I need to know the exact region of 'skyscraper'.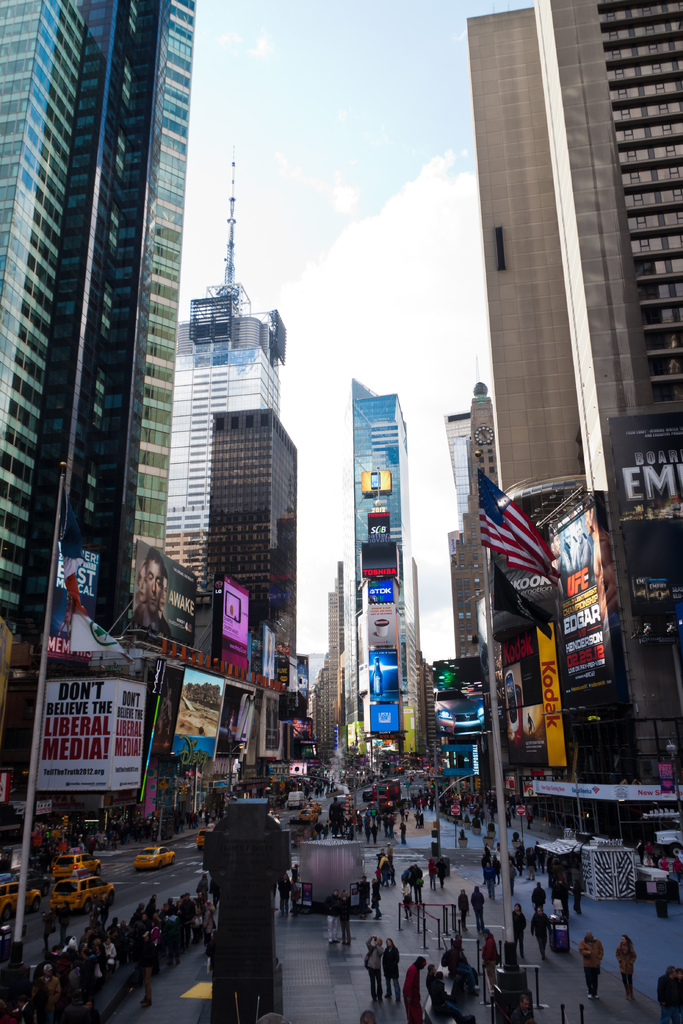
Region: (left=216, top=407, right=297, bottom=650).
